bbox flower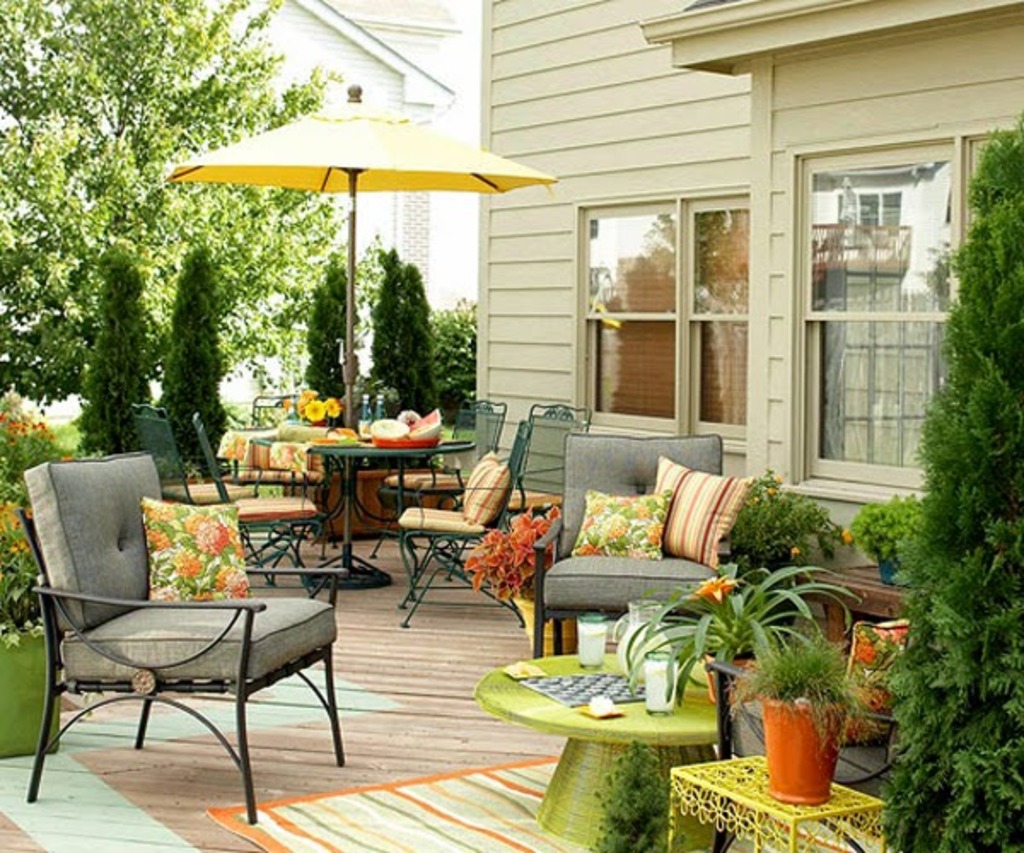
<box>324,394,338,416</box>
